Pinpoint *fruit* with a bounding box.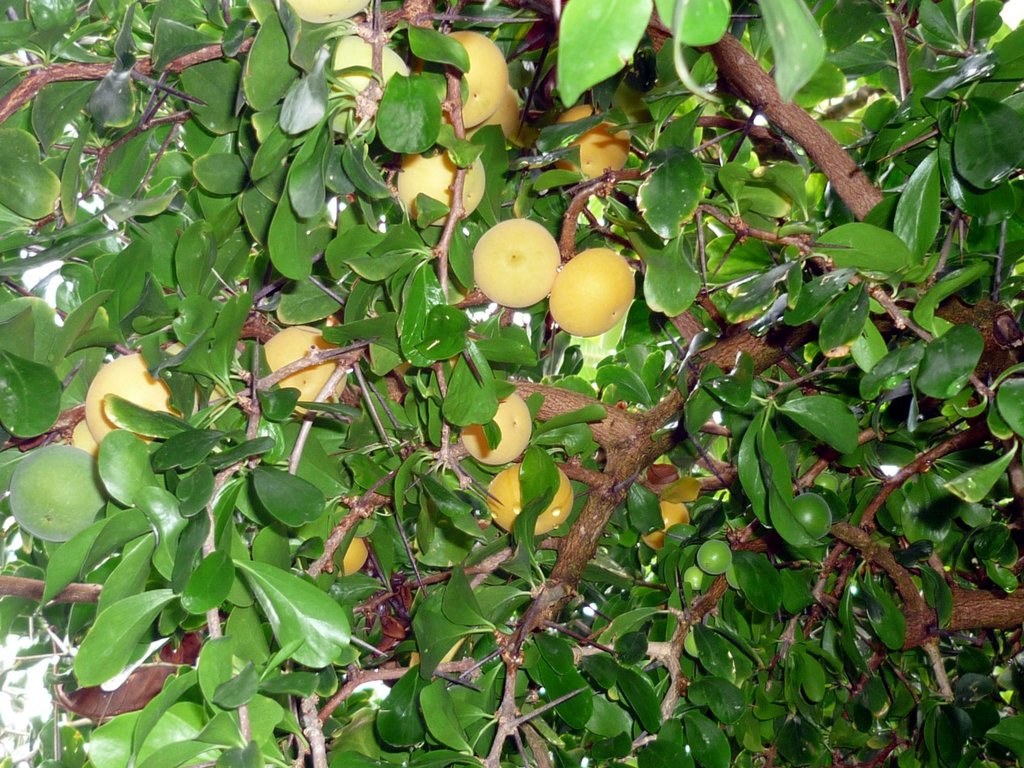
412:33:509:129.
